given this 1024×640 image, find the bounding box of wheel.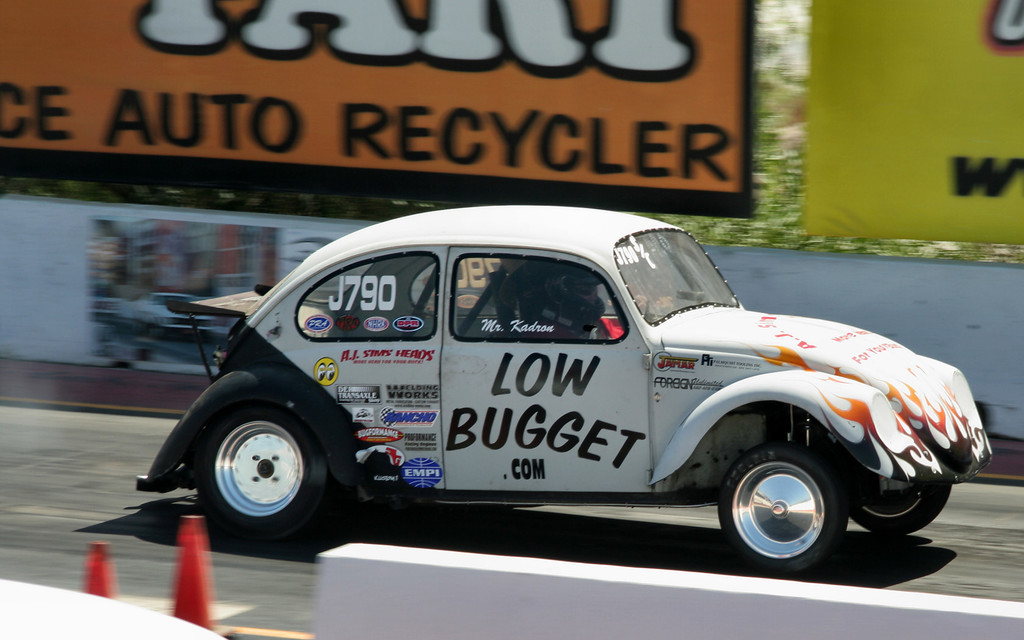
(845, 489, 950, 540).
